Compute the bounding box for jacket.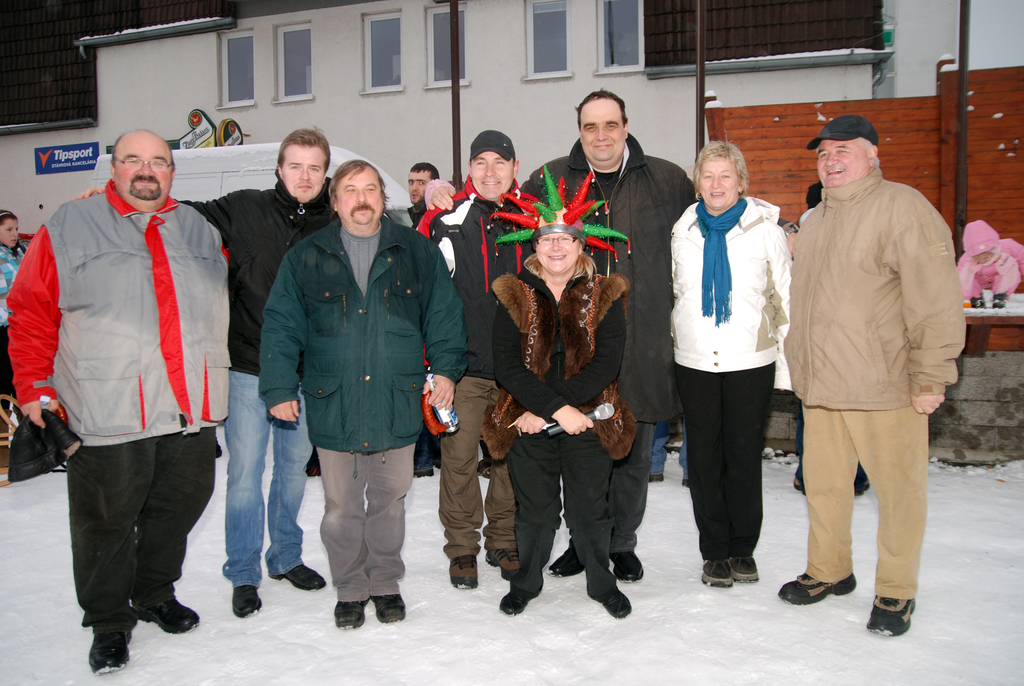
l=957, t=218, r=1021, b=302.
